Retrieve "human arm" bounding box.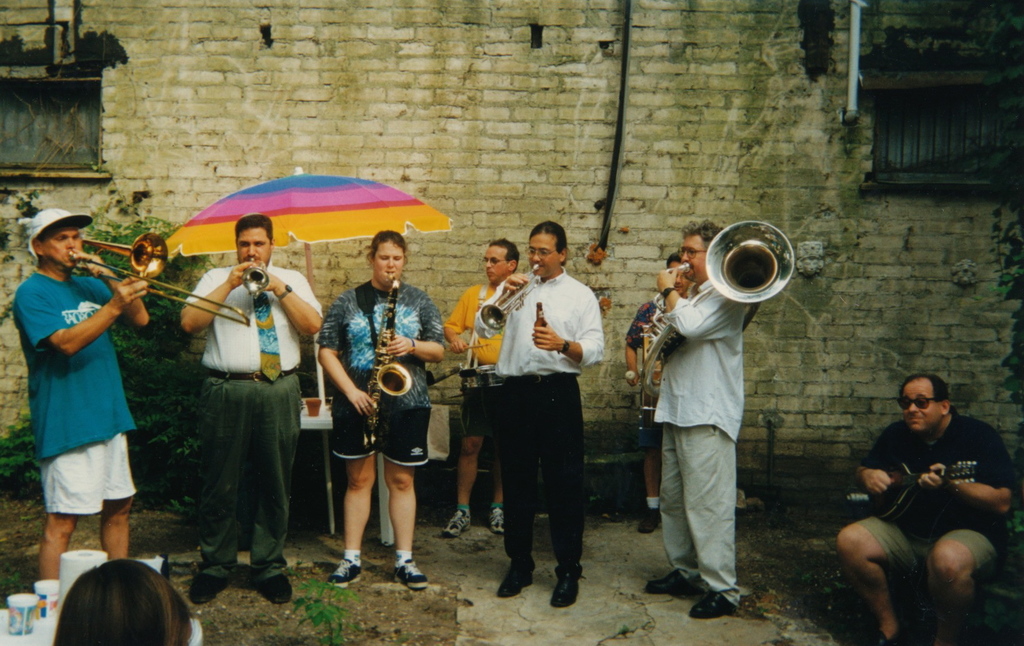
Bounding box: l=621, t=302, r=648, b=388.
